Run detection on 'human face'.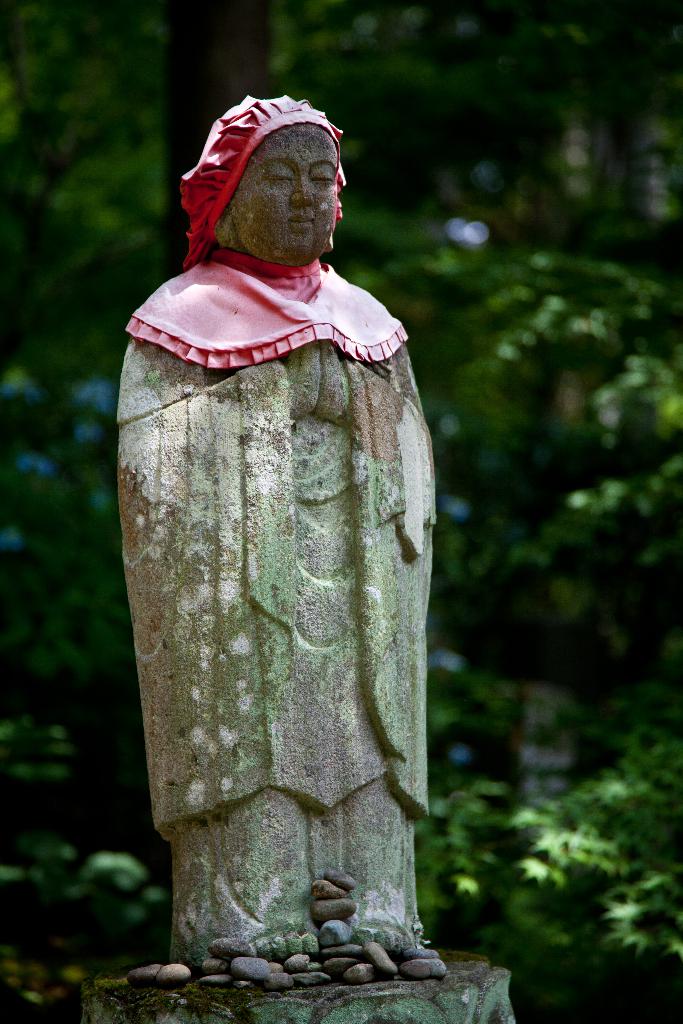
Result: <box>232,128,334,263</box>.
